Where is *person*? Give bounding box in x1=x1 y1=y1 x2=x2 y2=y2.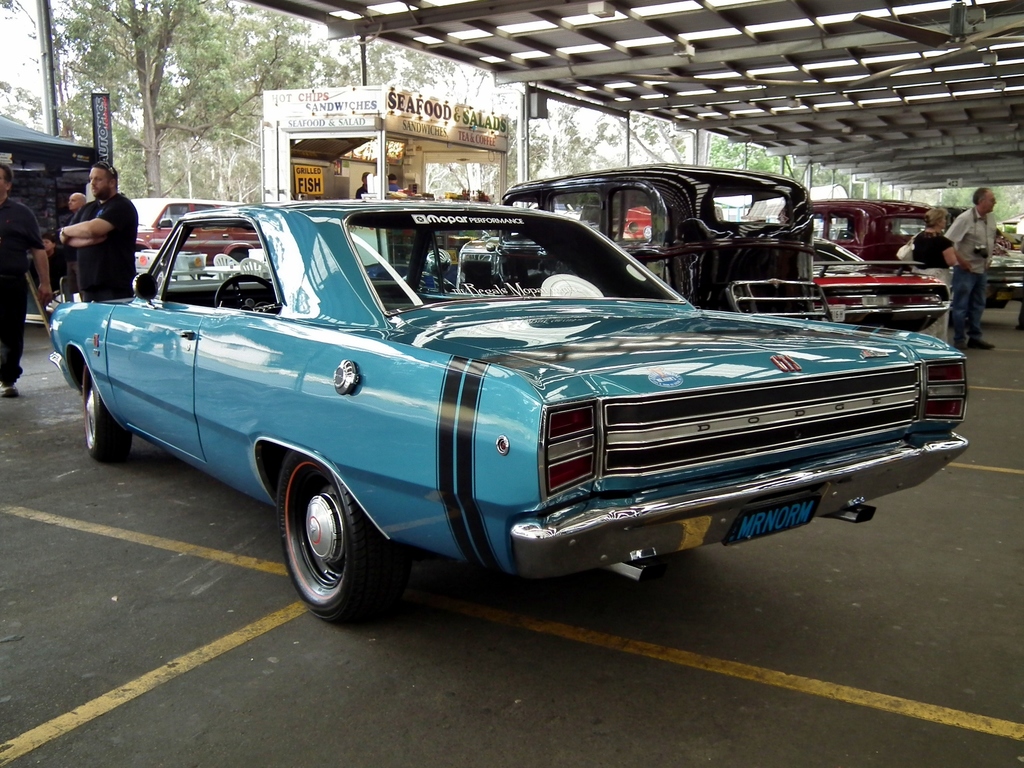
x1=908 y1=208 x2=960 y2=347.
